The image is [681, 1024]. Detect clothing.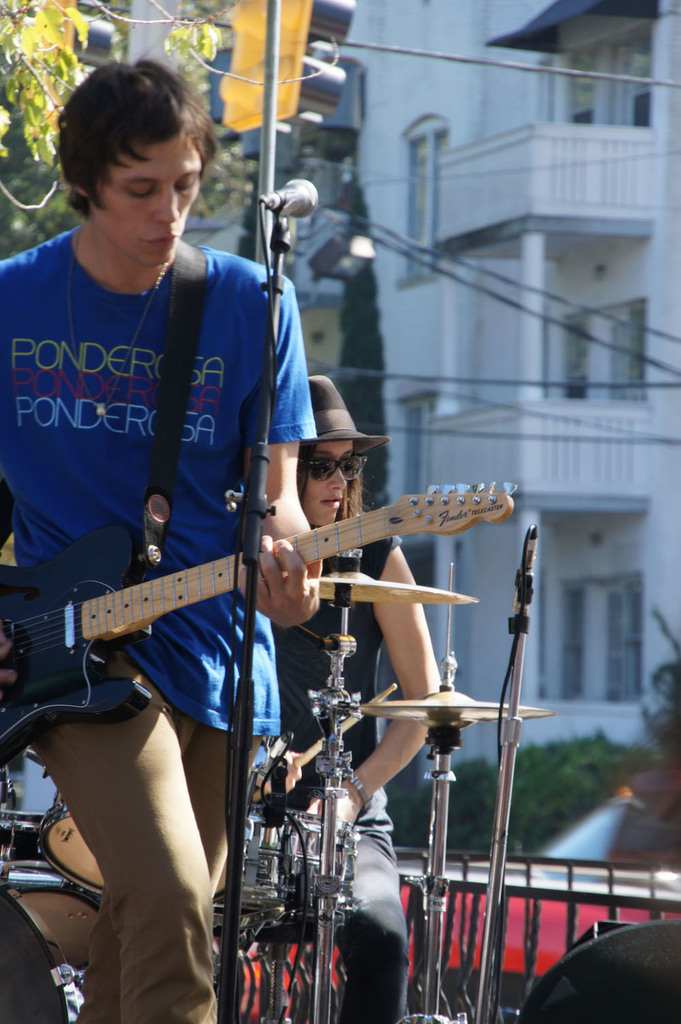
Detection: Rect(0, 212, 320, 1023).
